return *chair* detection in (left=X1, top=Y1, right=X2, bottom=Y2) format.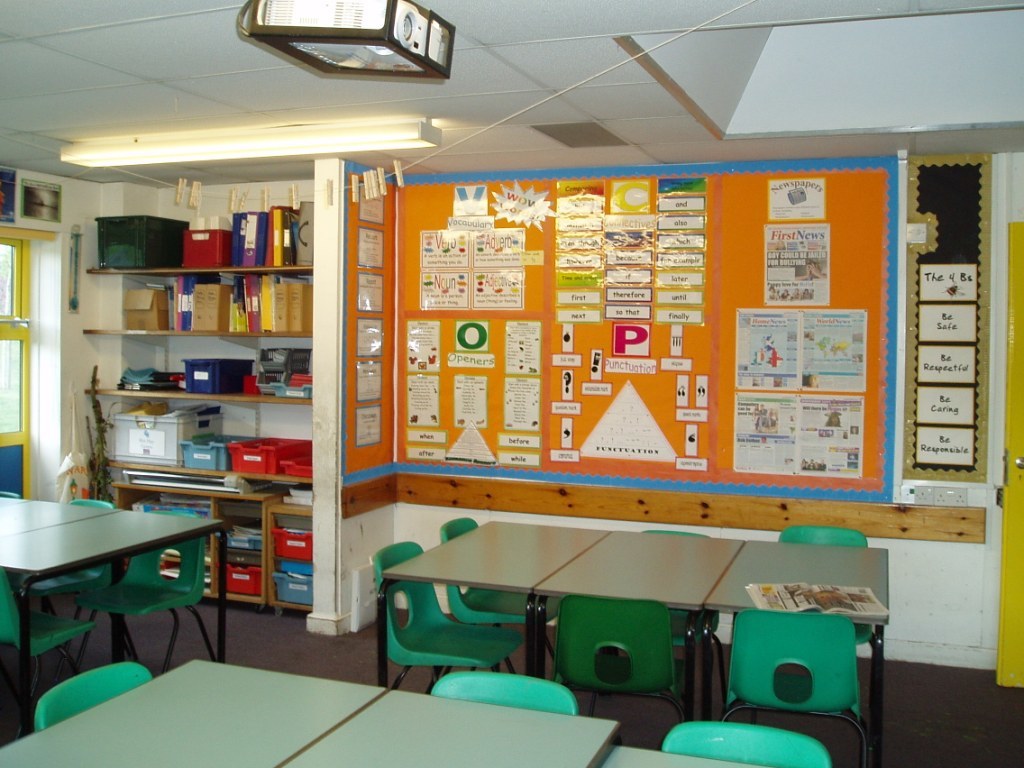
(left=374, top=540, right=520, bottom=691).
